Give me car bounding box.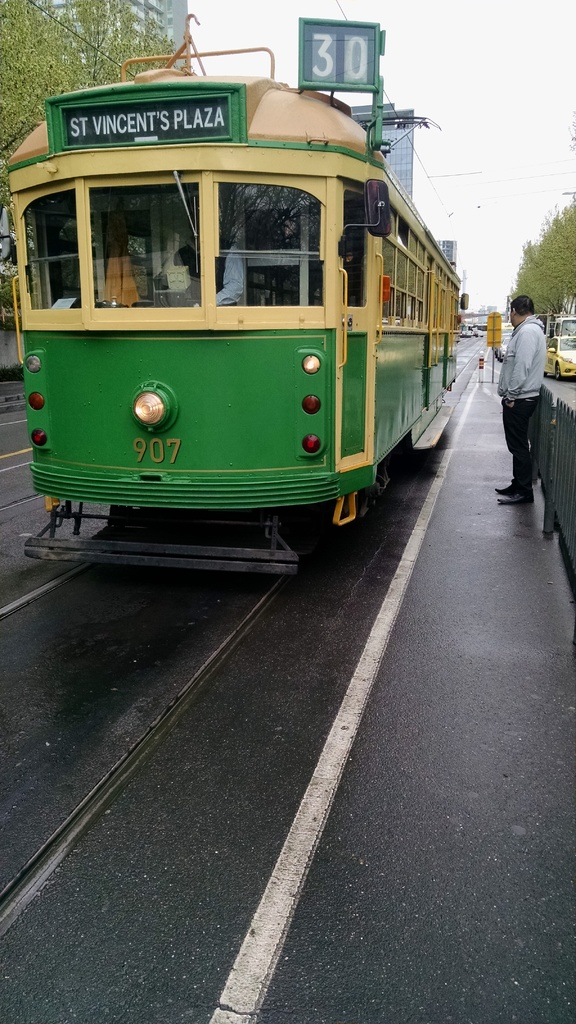
(left=497, top=336, right=511, bottom=362).
